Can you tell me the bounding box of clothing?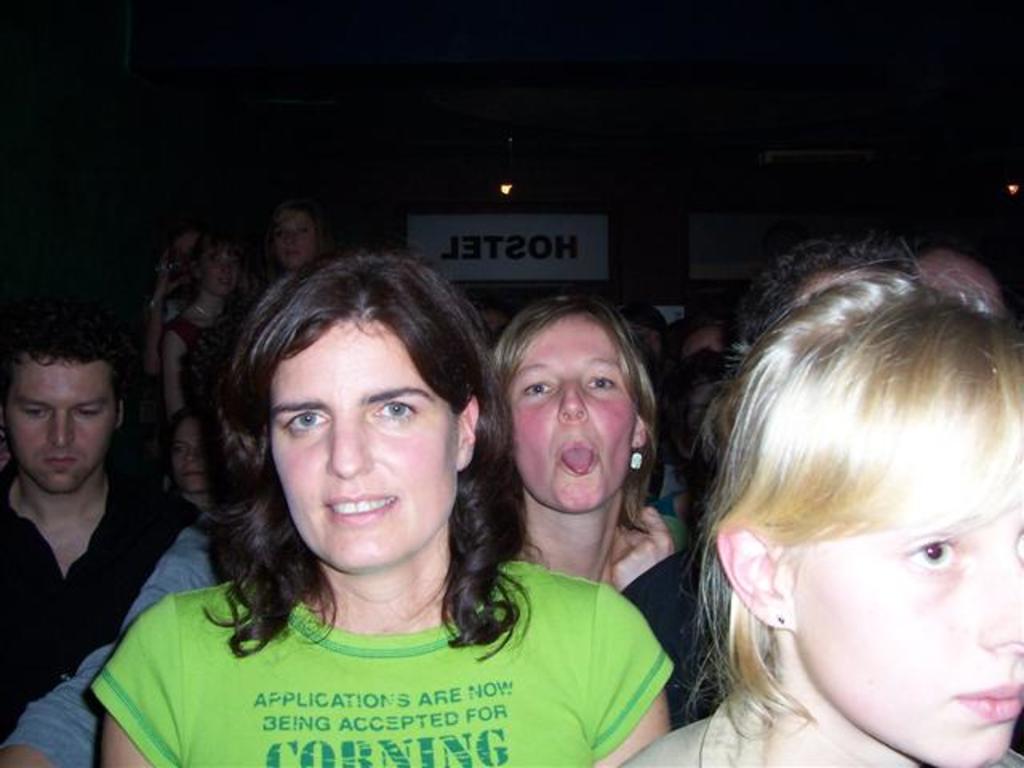
{"left": 179, "top": 307, "right": 229, "bottom": 419}.
